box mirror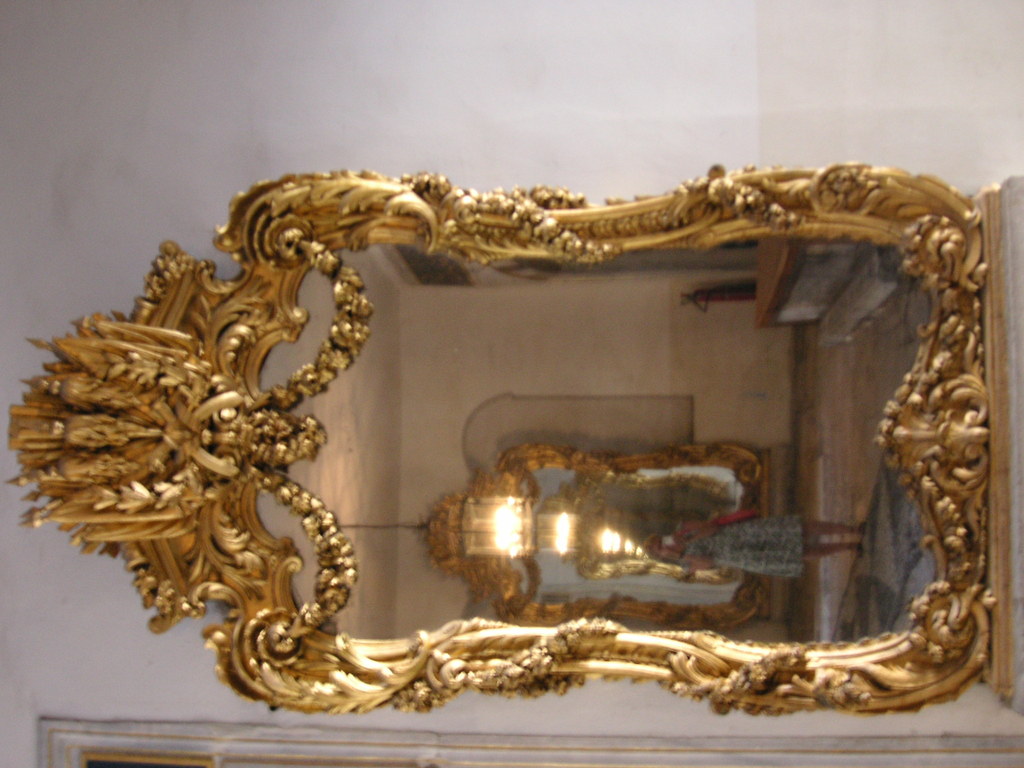
(left=258, top=243, right=940, bottom=641)
